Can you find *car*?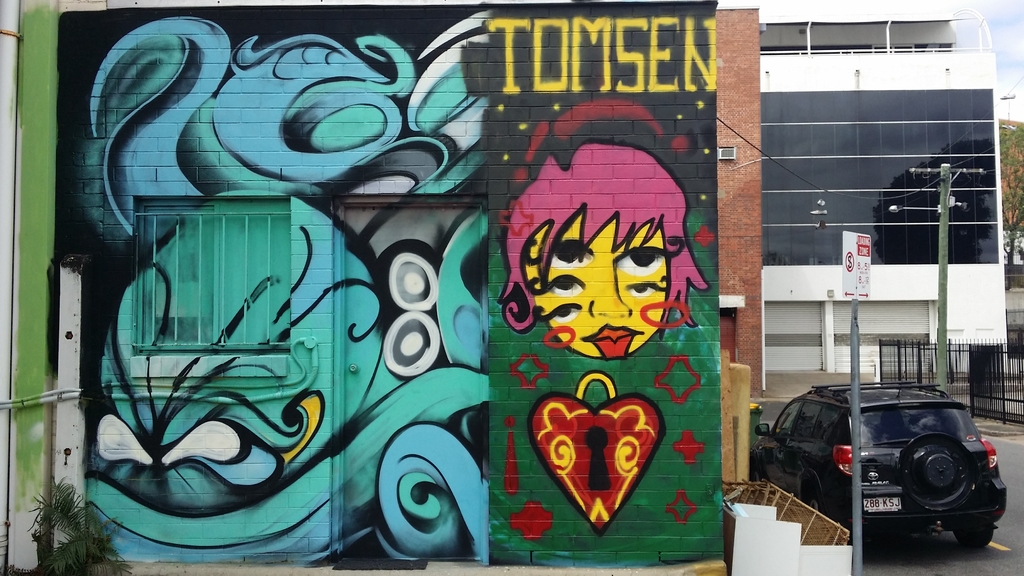
Yes, bounding box: left=755, top=375, right=1009, bottom=548.
